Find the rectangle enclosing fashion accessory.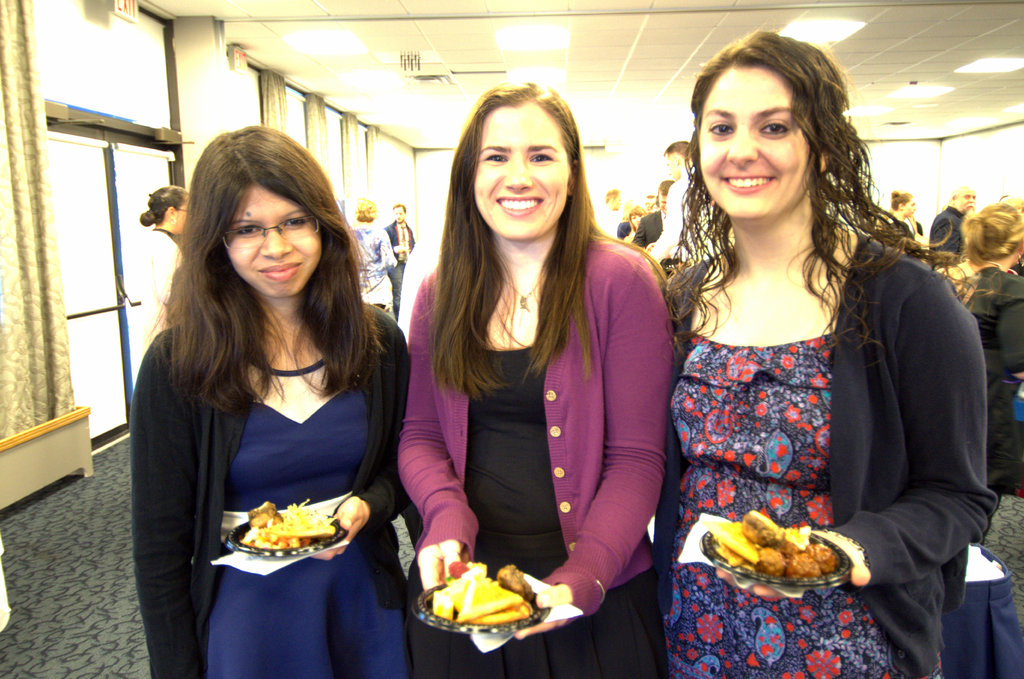
[x1=501, y1=274, x2=541, y2=309].
